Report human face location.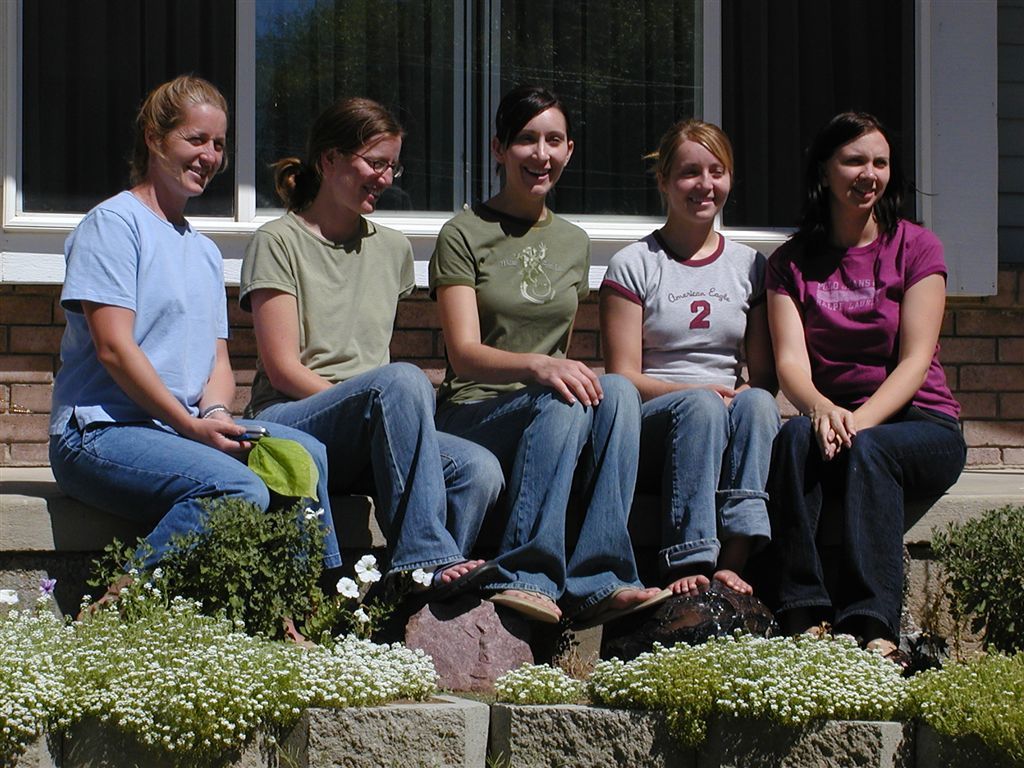
Report: detection(497, 95, 576, 197).
